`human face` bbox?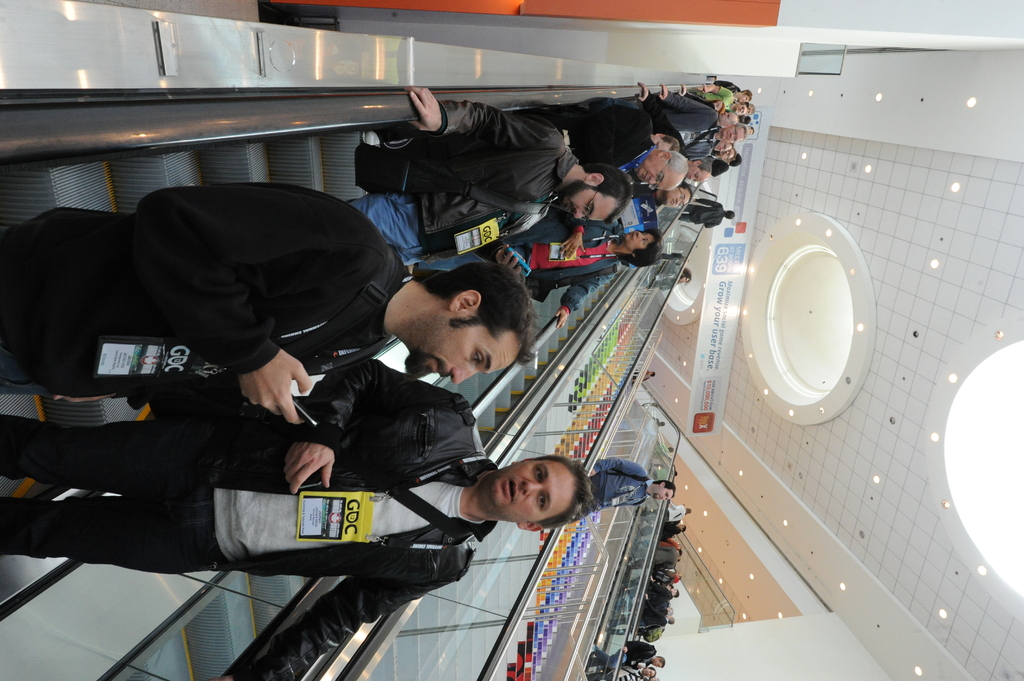
Rect(476, 456, 579, 529)
